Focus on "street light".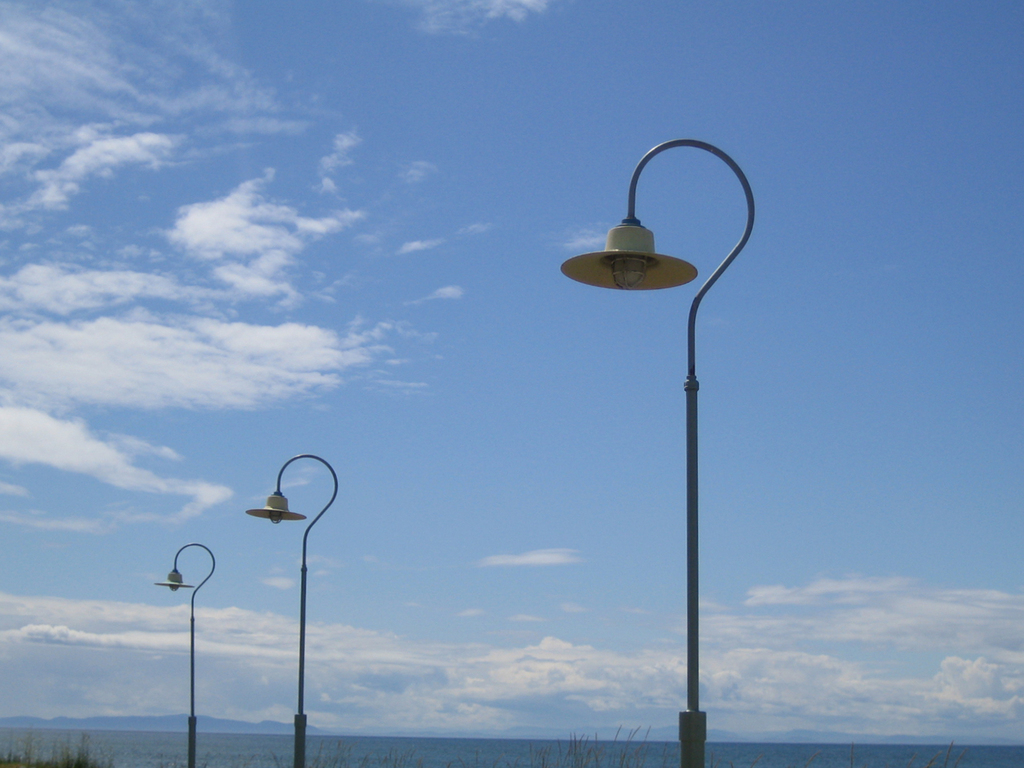
Focused at 245/442/342/766.
